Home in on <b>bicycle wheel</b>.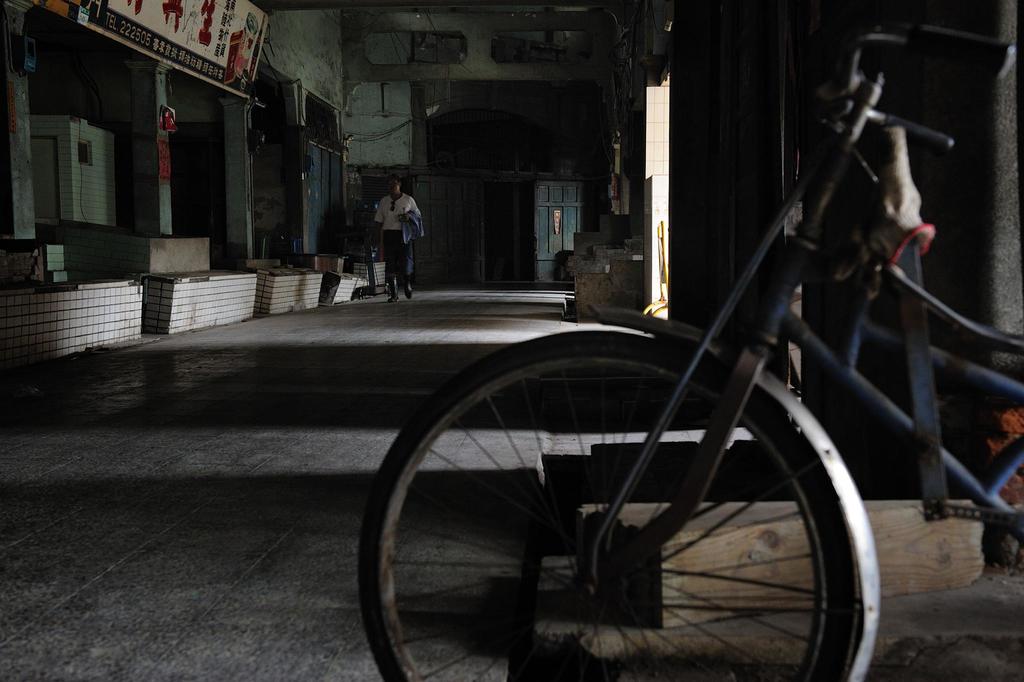
Homed in at box(357, 291, 870, 665).
